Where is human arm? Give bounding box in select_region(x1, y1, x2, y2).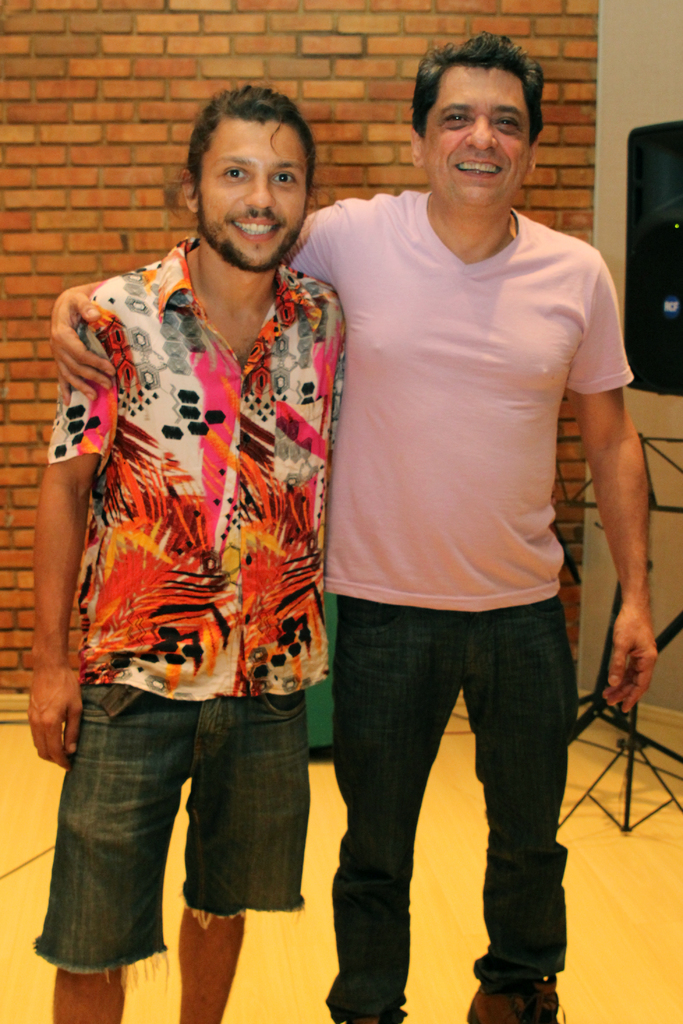
select_region(22, 277, 134, 764).
